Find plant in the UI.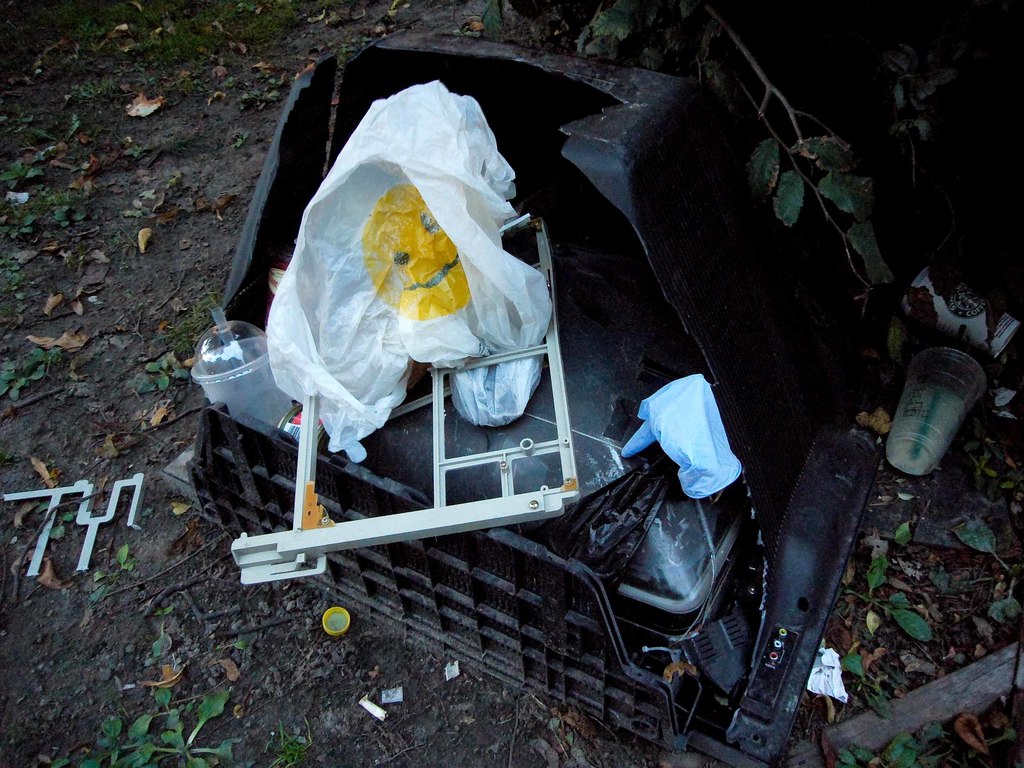
UI element at box(131, 345, 193, 407).
